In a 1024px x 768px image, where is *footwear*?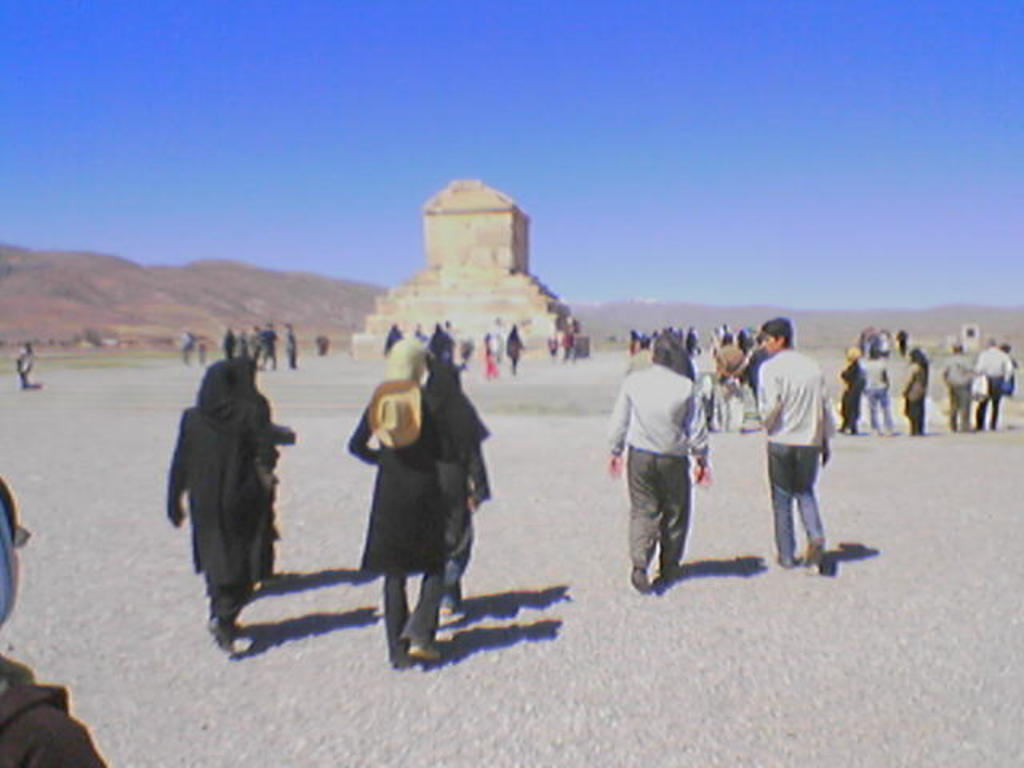
crop(434, 603, 454, 621).
